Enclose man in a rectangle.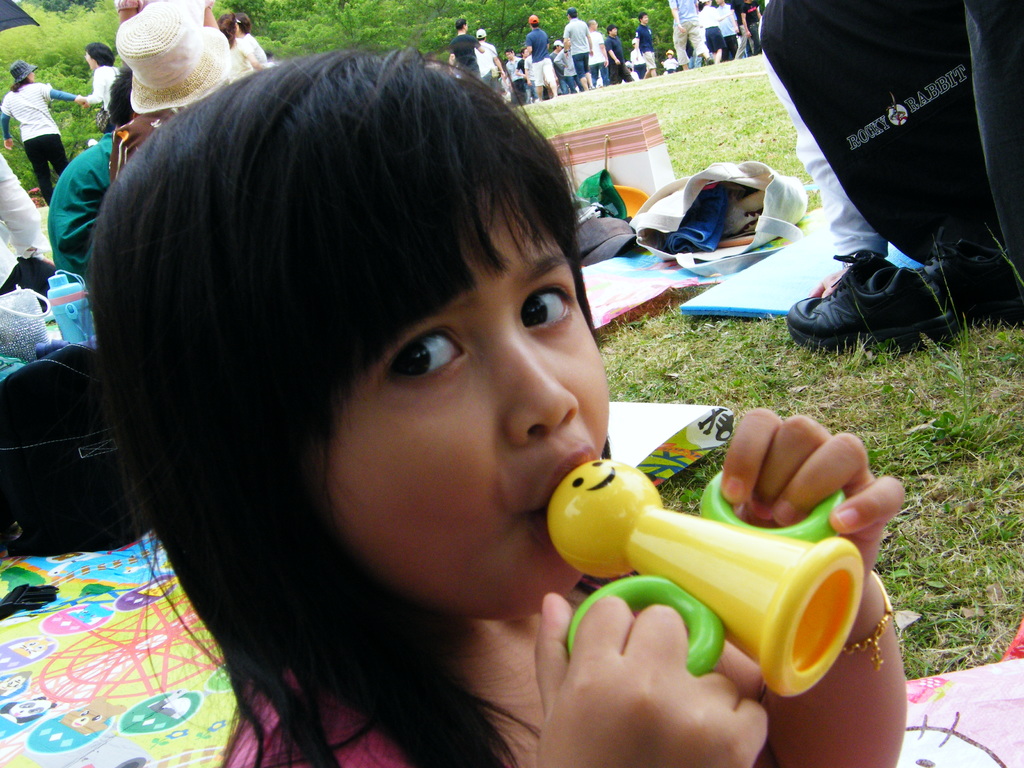
select_region(474, 26, 506, 90).
